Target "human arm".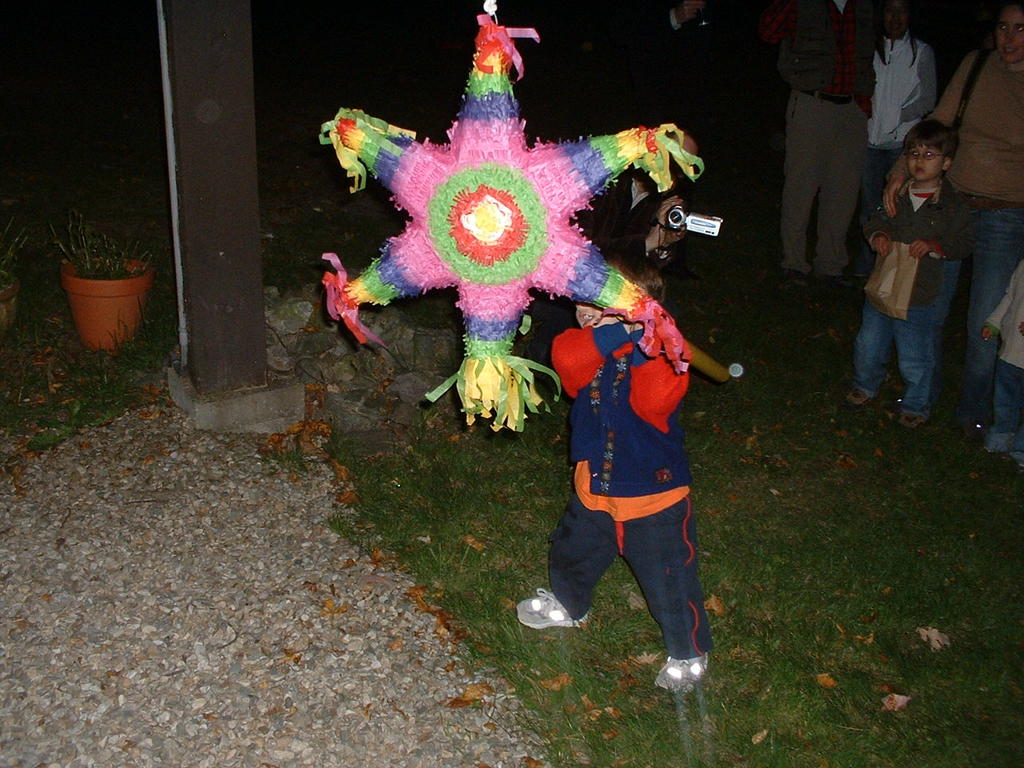
Target region: 860,180,894,258.
